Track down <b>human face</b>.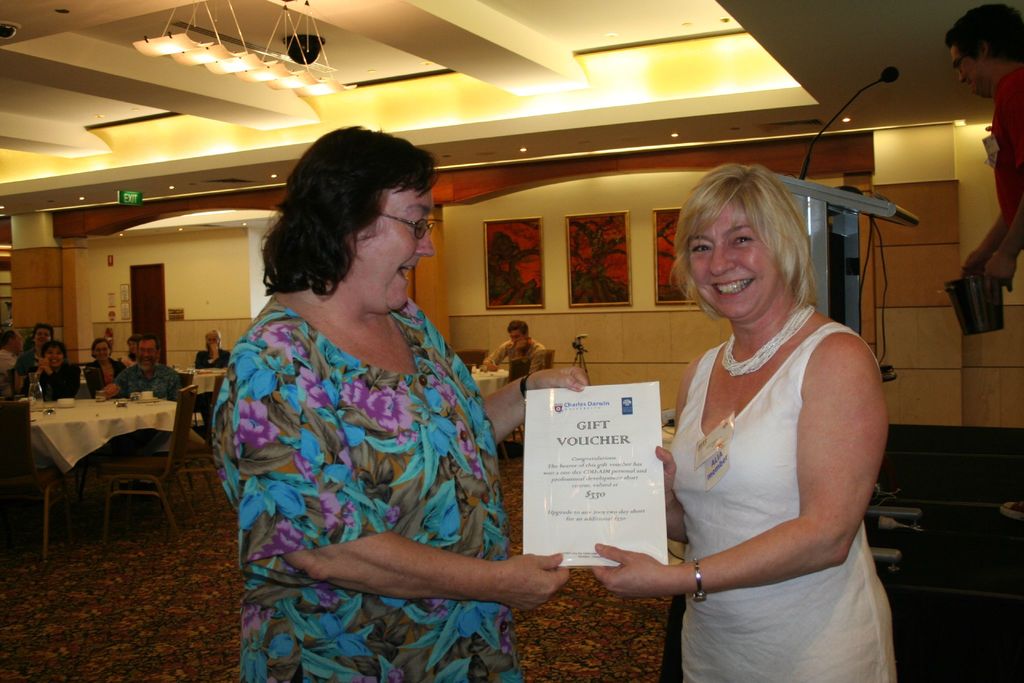
Tracked to (349,188,434,315).
